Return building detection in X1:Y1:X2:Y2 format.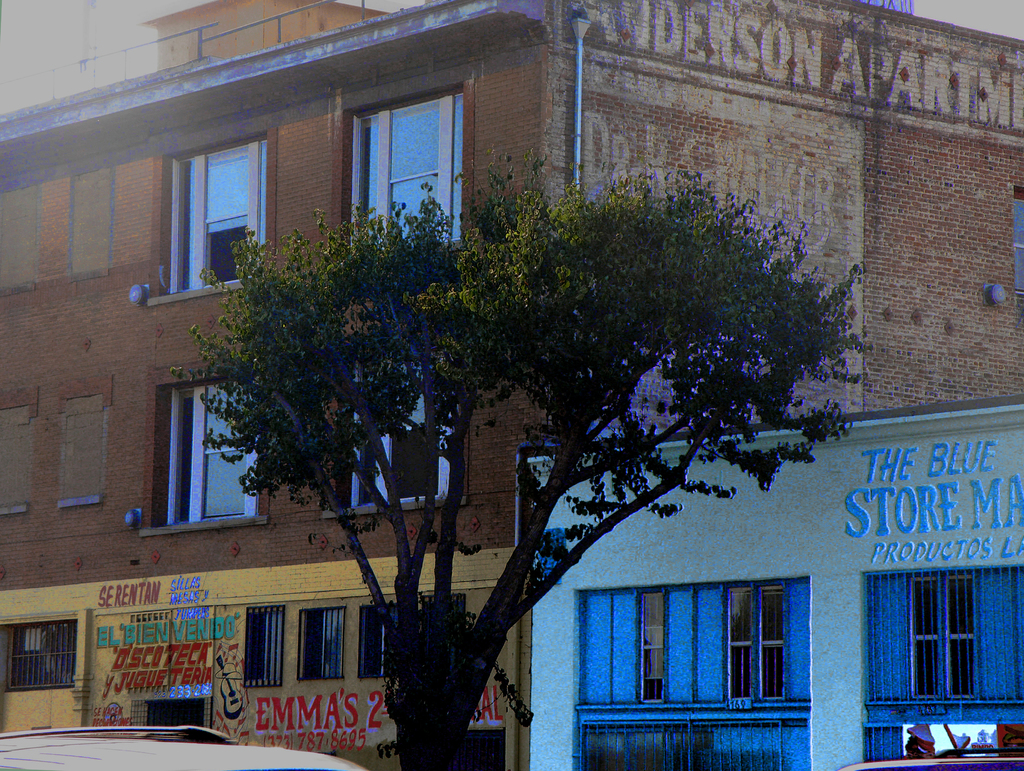
0:0:1023:770.
